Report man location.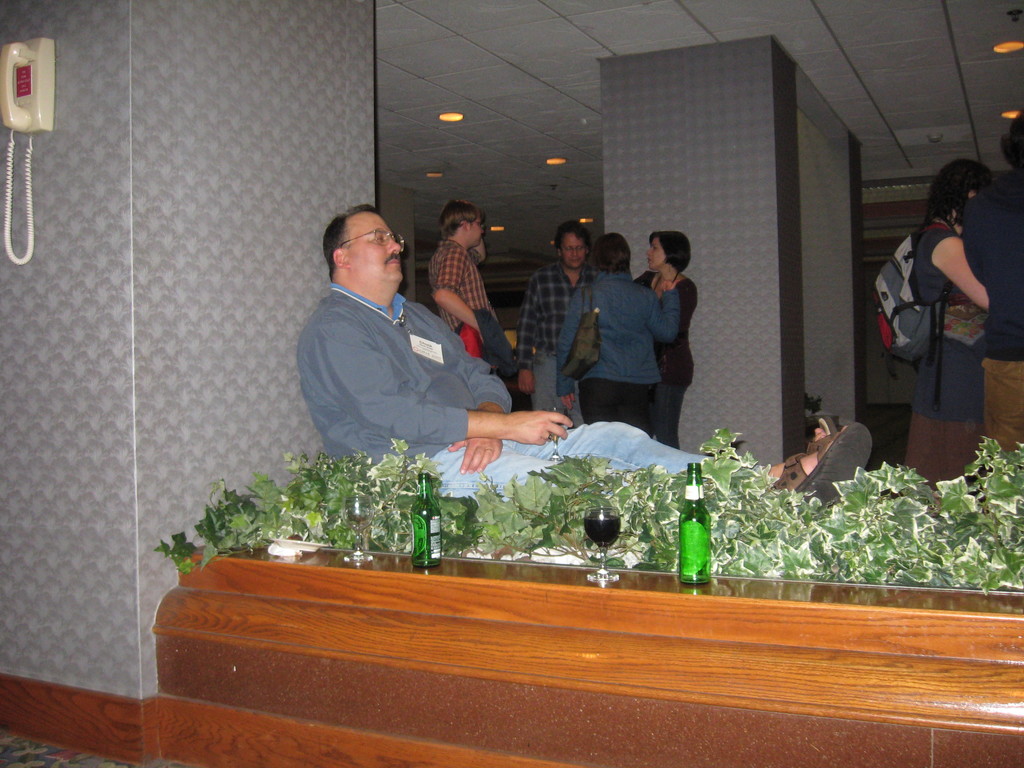
Report: (x1=428, y1=200, x2=500, y2=356).
